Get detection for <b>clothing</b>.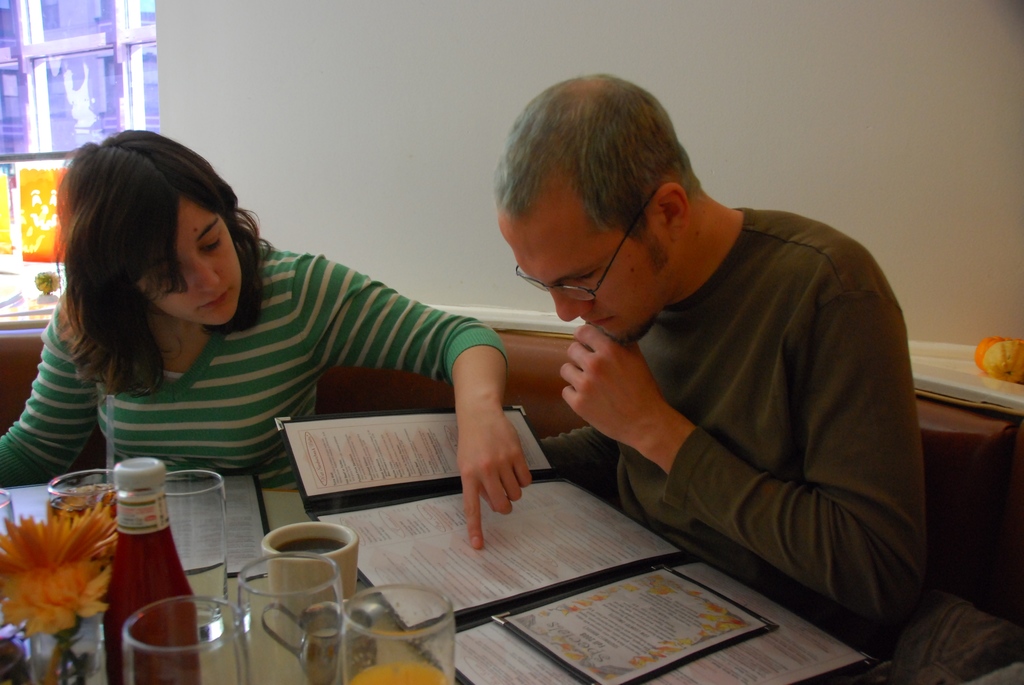
Detection: region(0, 228, 513, 500).
